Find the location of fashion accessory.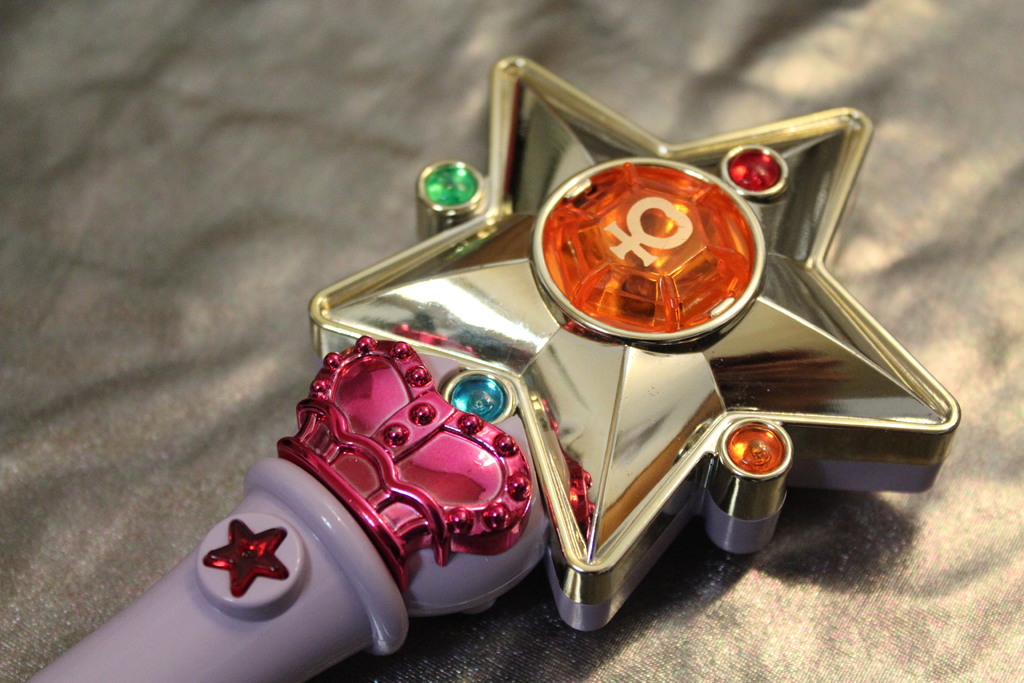
Location: x1=26 y1=54 x2=964 y2=682.
